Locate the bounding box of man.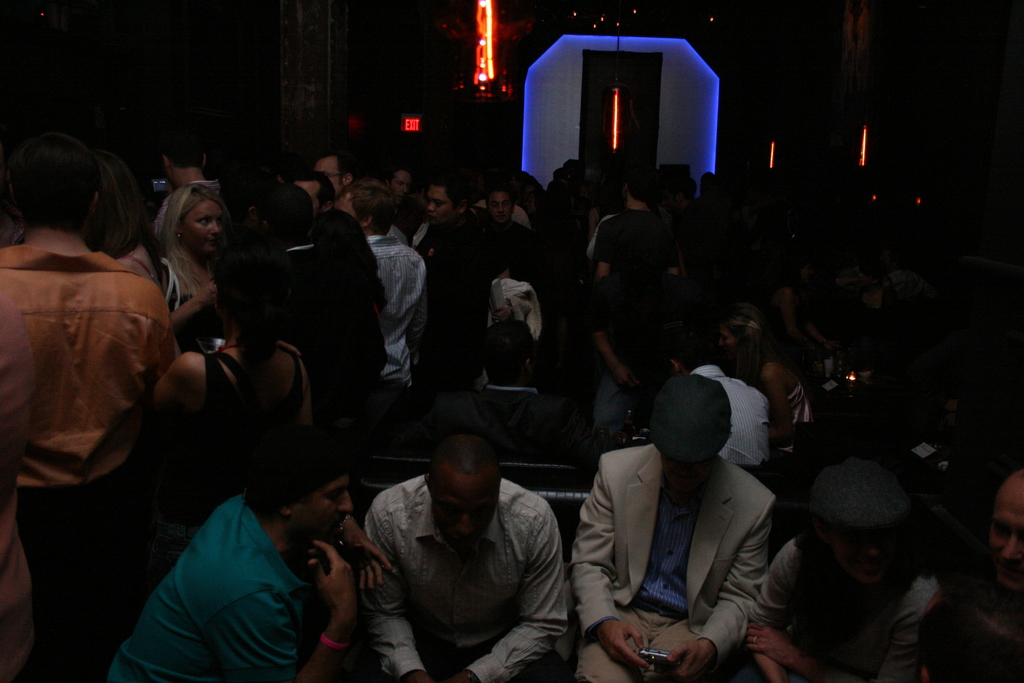
Bounding box: x1=580, y1=252, x2=694, y2=436.
